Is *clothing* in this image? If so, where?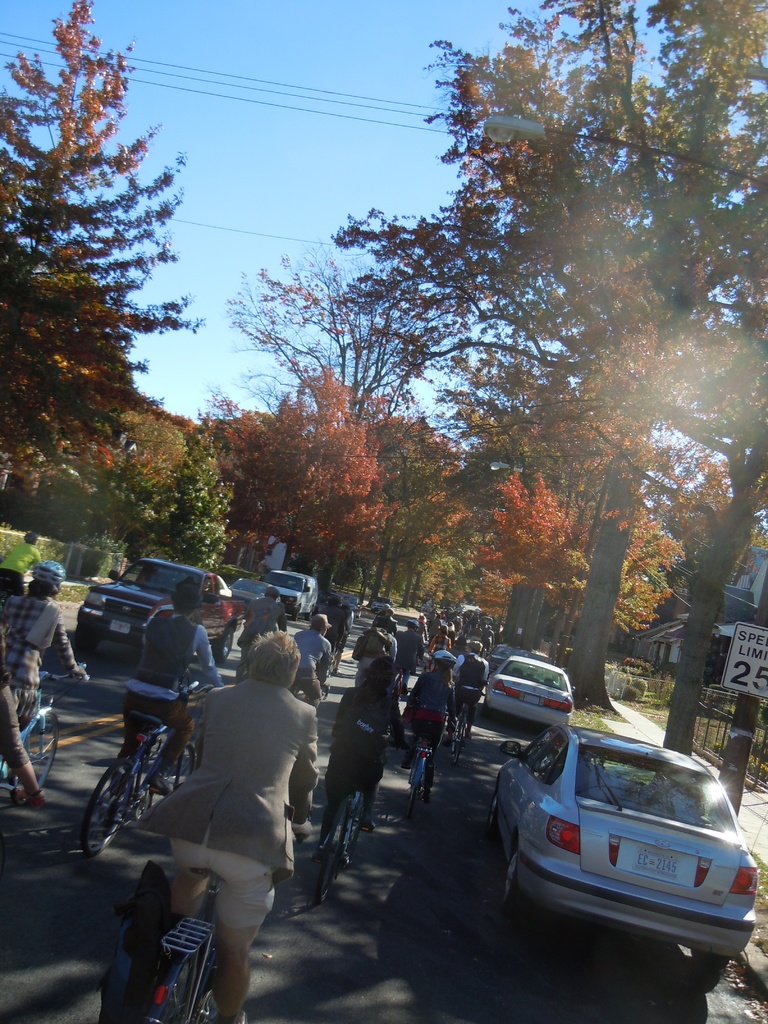
Yes, at (x1=317, y1=678, x2=399, y2=819).
